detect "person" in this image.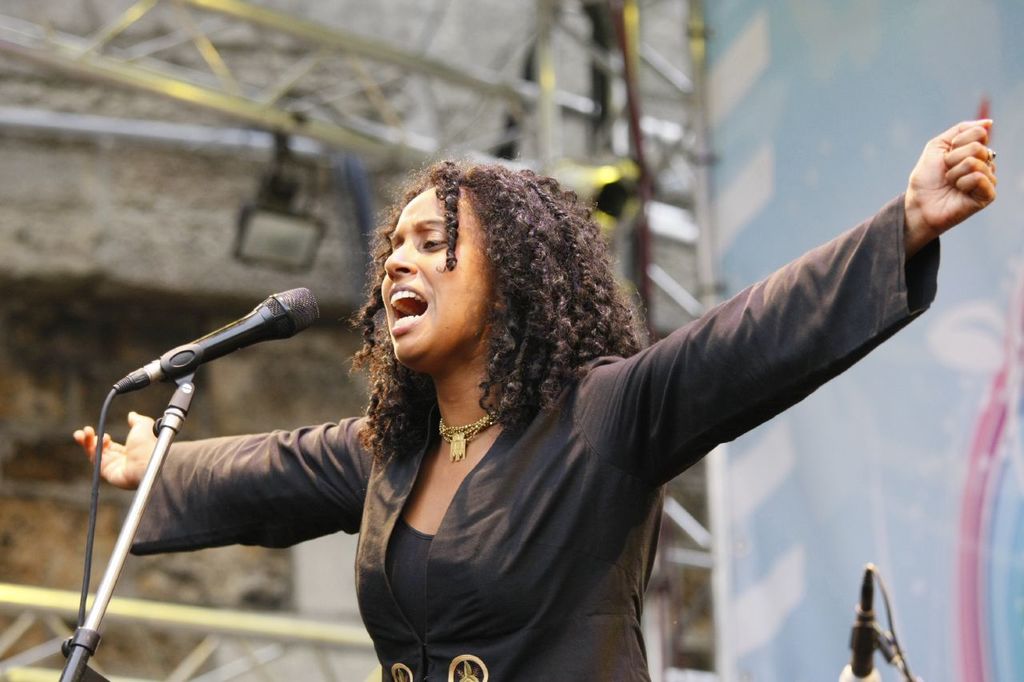
Detection: rect(69, 114, 994, 681).
